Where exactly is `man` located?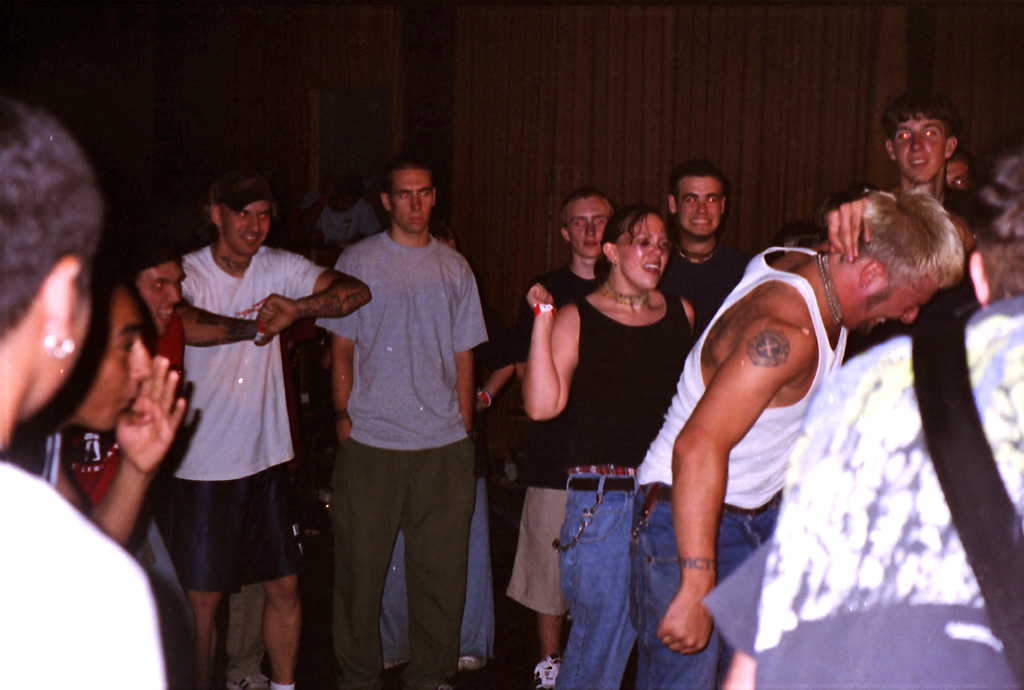
Its bounding box is l=6, t=272, r=191, b=546.
